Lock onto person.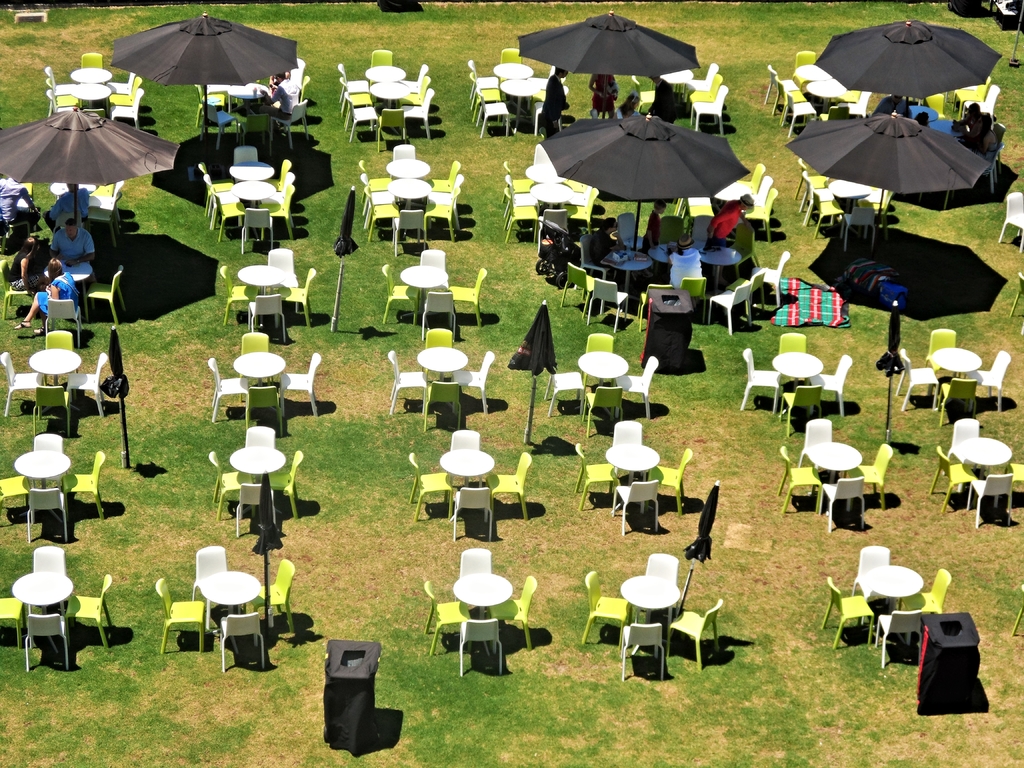
Locked: [x1=47, y1=179, x2=83, y2=224].
